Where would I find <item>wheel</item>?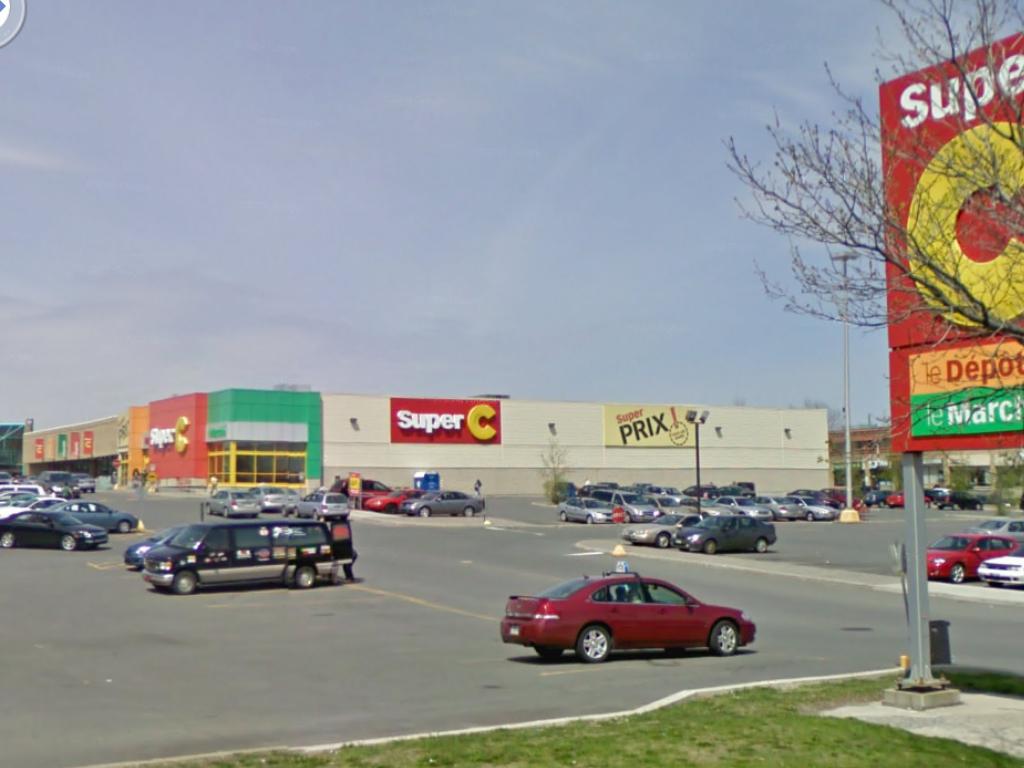
At Rect(559, 511, 567, 520).
